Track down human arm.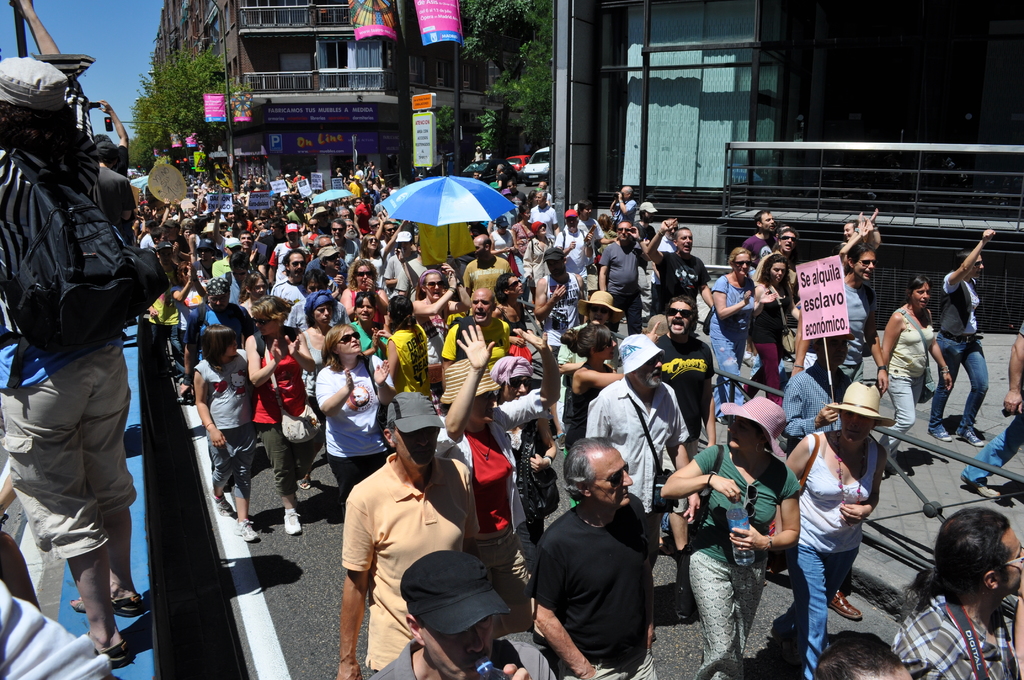
Tracked to box(445, 259, 467, 318).
